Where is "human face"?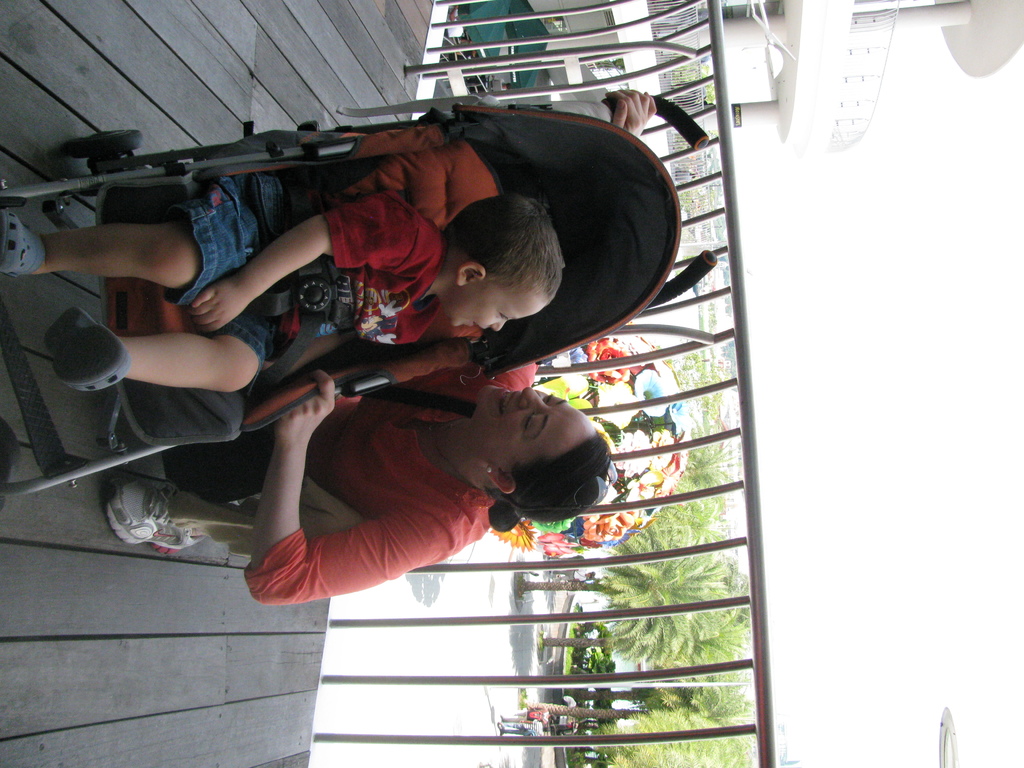
<region>477, 388, 593, 471</region>.
